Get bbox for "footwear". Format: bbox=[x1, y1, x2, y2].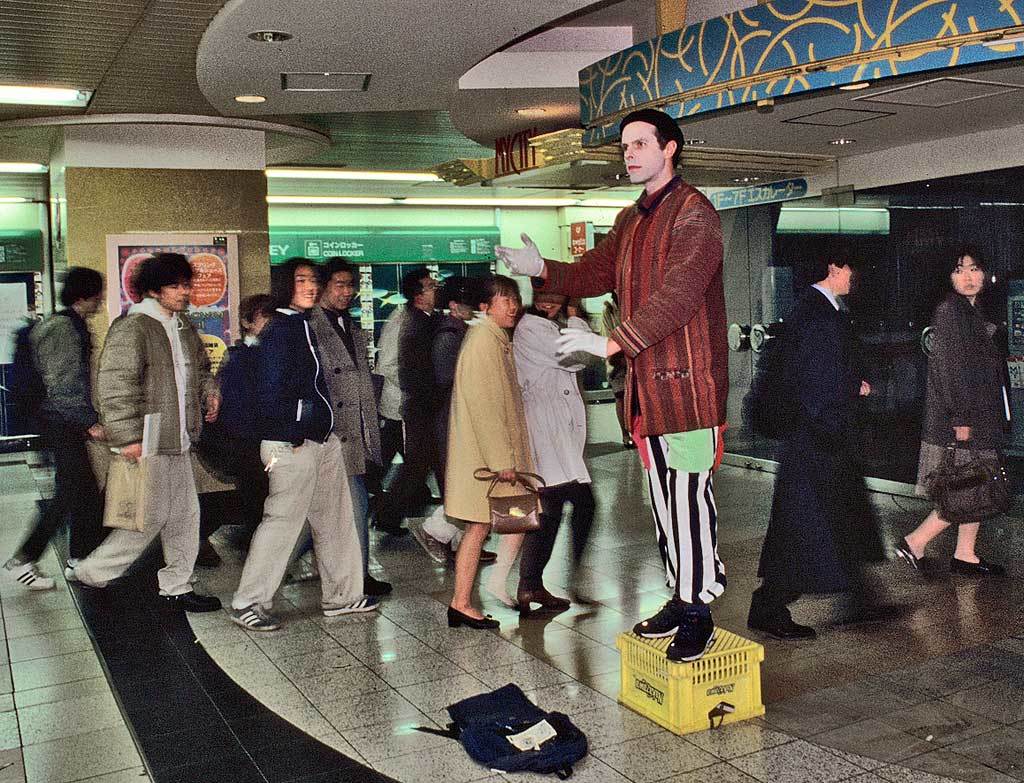
bbox=[192, 541, 225, 567].
